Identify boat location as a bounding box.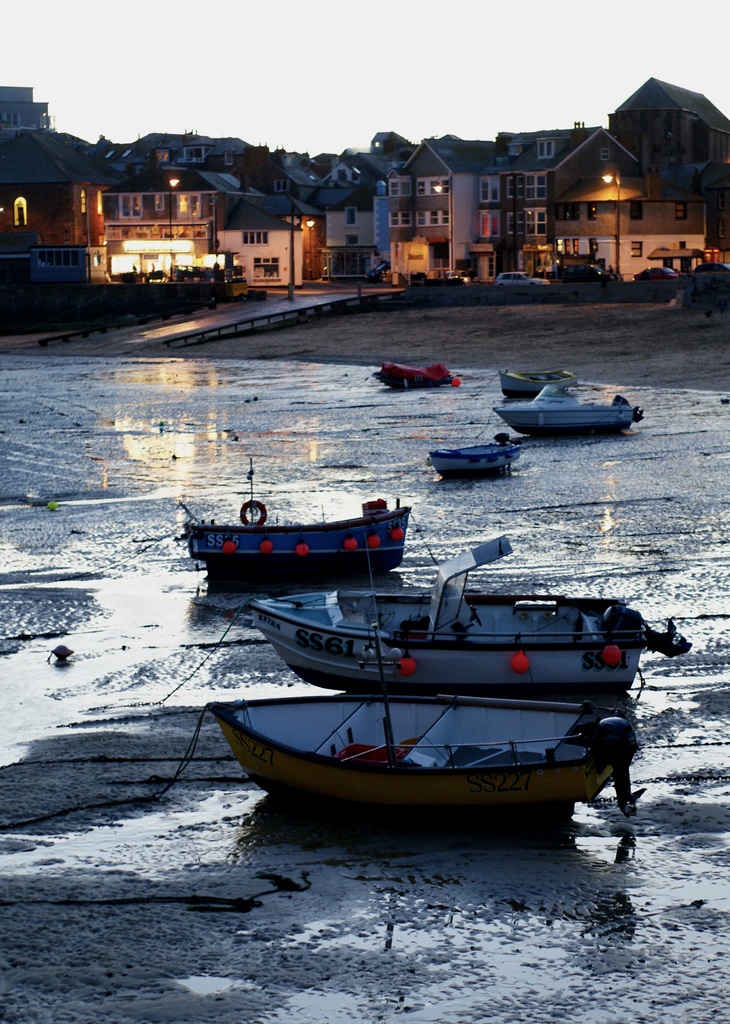
x1=497 y1=360 x2=583 y2=393.
